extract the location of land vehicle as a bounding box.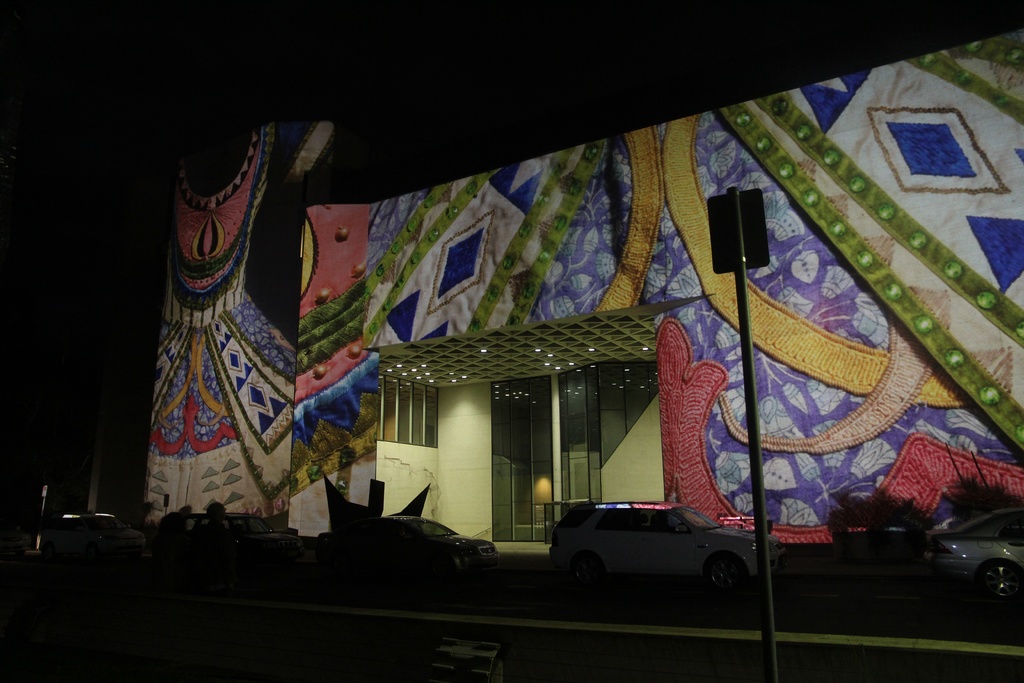
541:504:792:598.
